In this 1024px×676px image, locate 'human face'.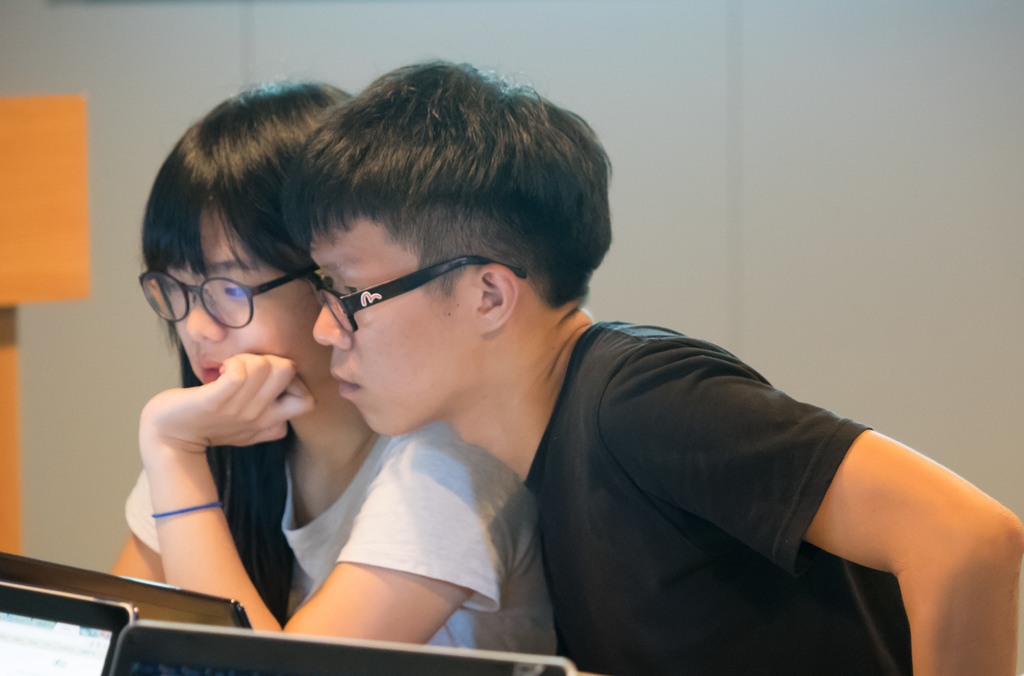
Bounding box: box(174, 212, 325, 385).
